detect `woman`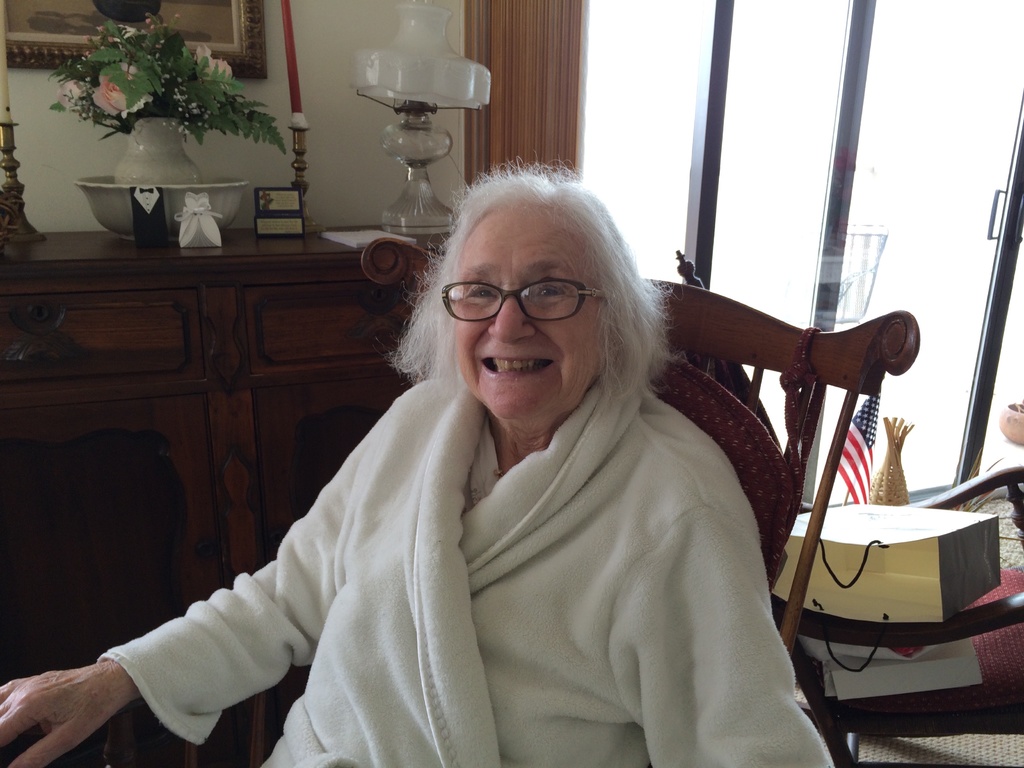
[194,188,769,766]
